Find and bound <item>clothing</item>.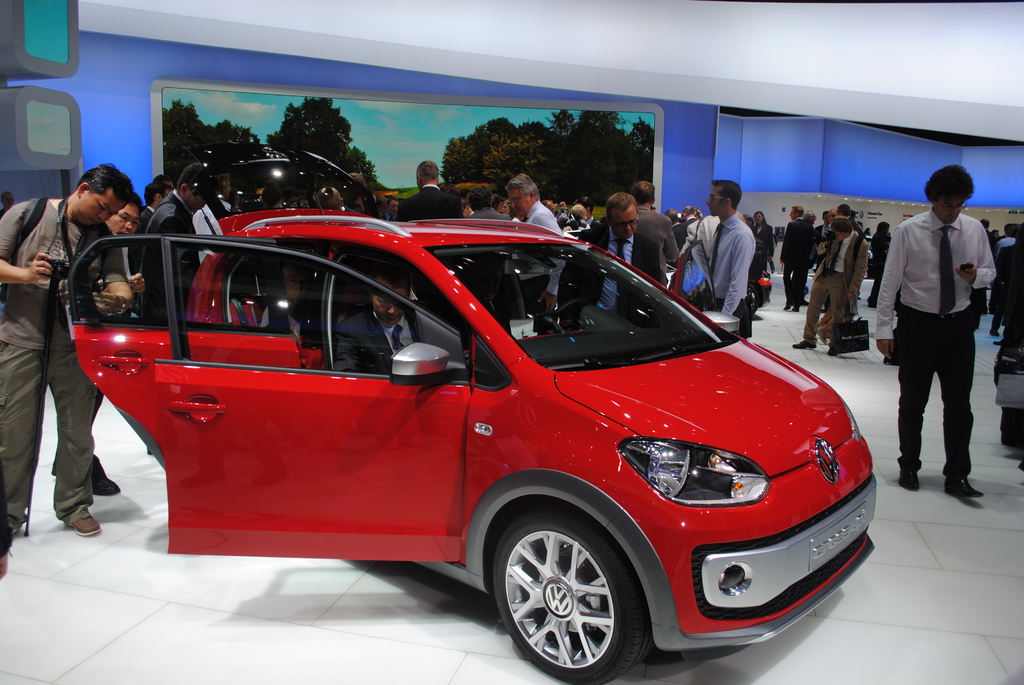
Bound: region(868, 230, 885, 297).
